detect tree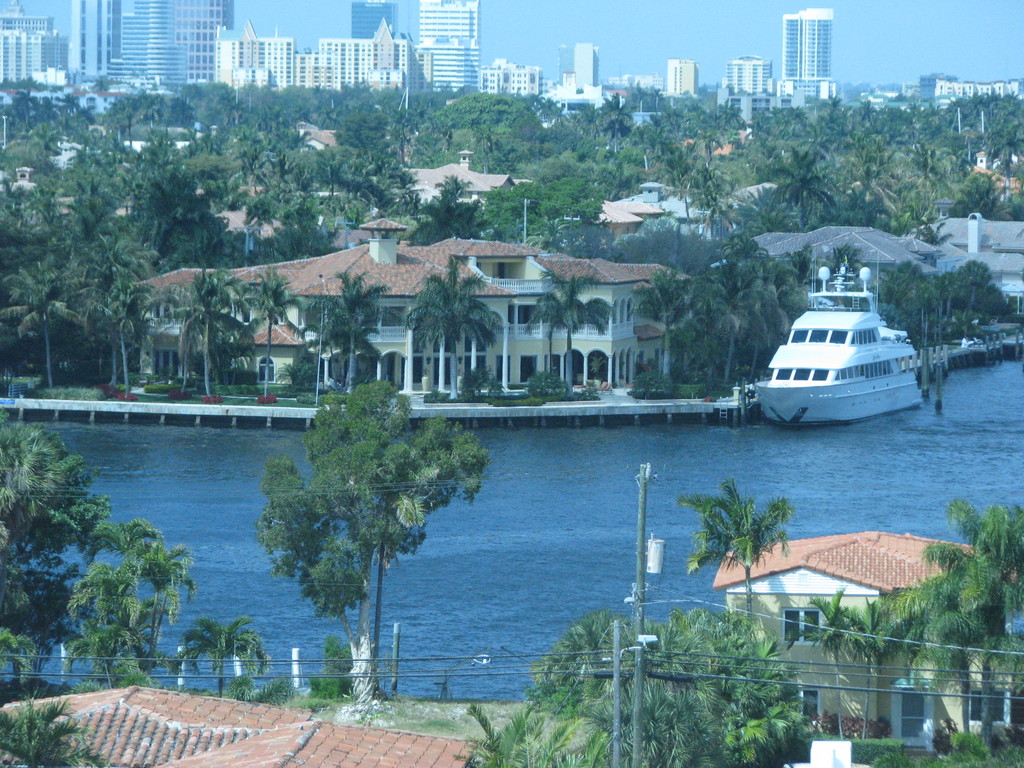
257 362 463 687
